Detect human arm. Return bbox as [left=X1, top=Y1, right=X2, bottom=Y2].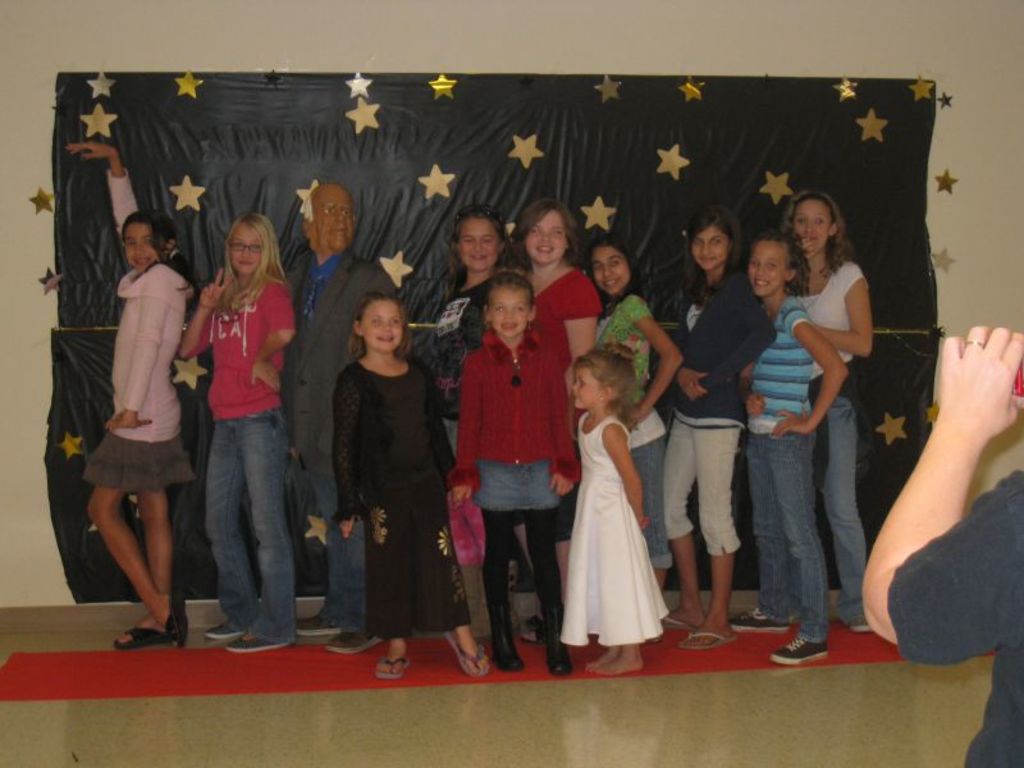
[left=177, top=262, right=228, bottom=357].
